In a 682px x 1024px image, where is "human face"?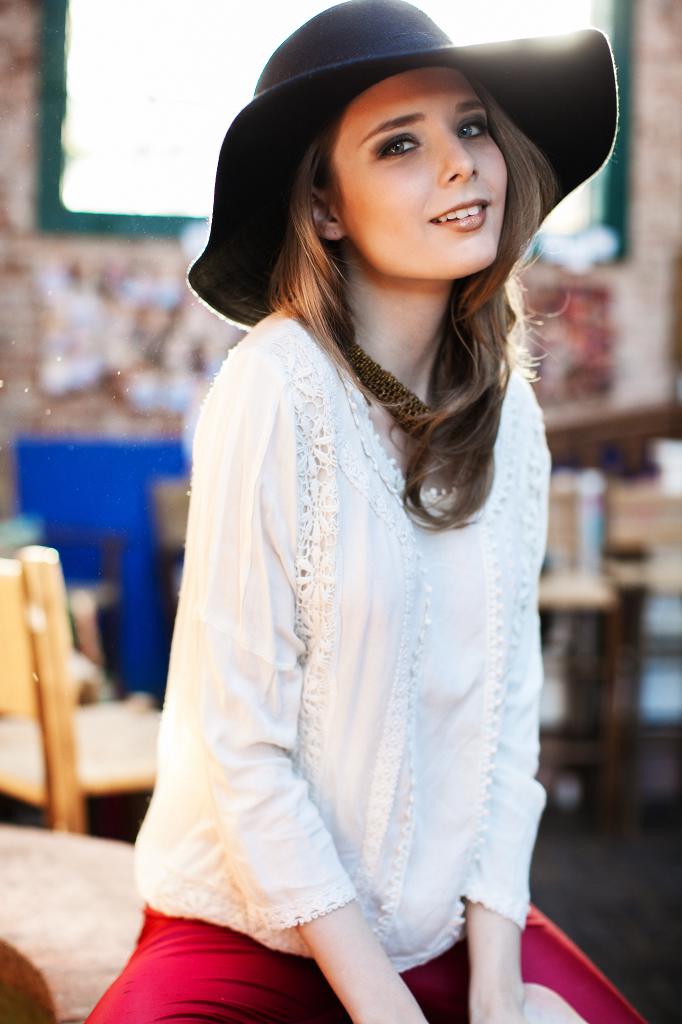
bbox=(331, 66, 504, 276).
